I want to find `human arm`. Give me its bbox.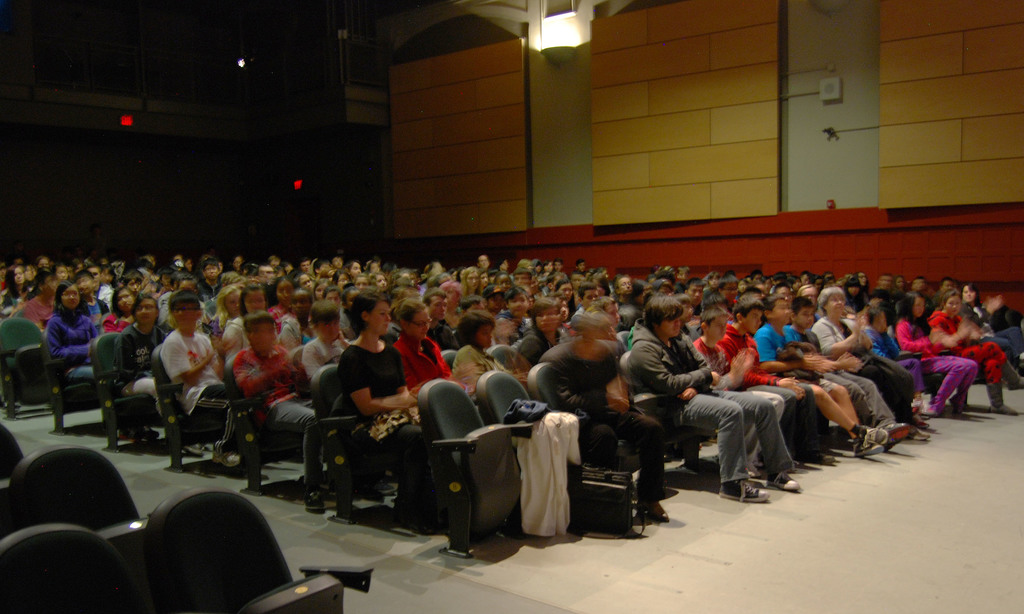
635/348/722/399.
